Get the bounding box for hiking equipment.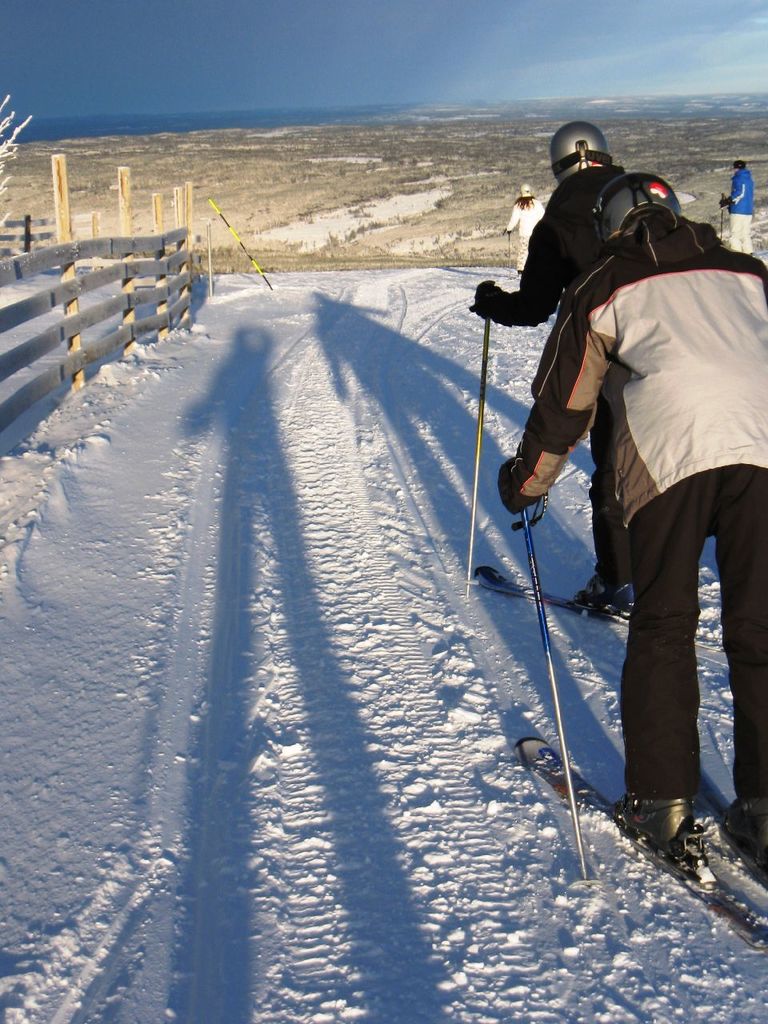
[x1=508, y1=460, x2=584, y2=894].
